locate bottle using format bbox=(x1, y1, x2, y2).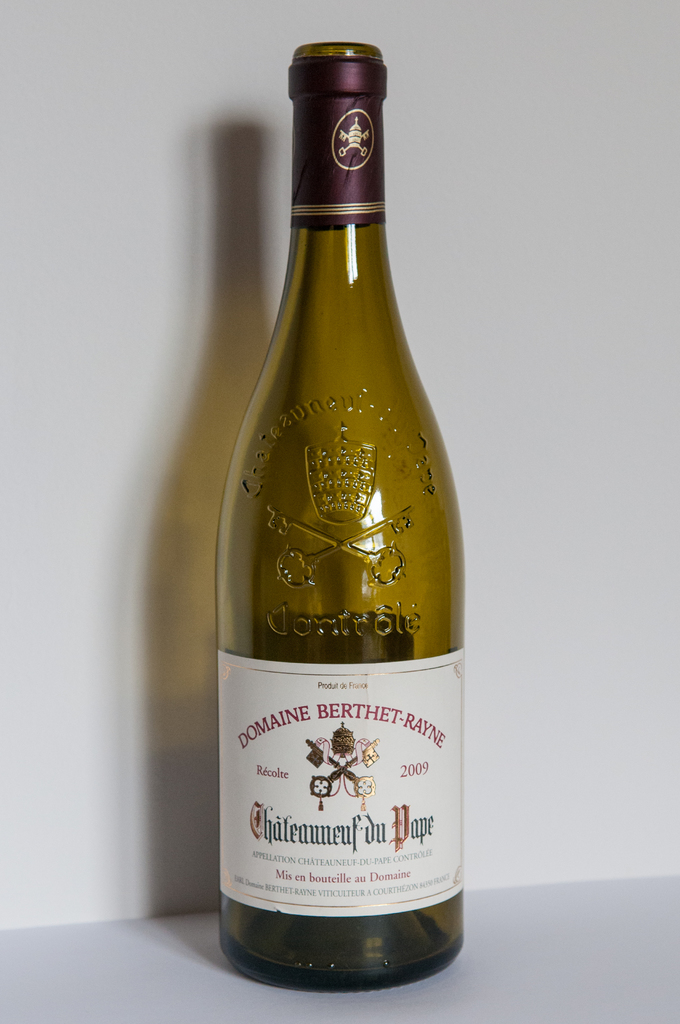
bbox=(209, 33, 460, 995).
